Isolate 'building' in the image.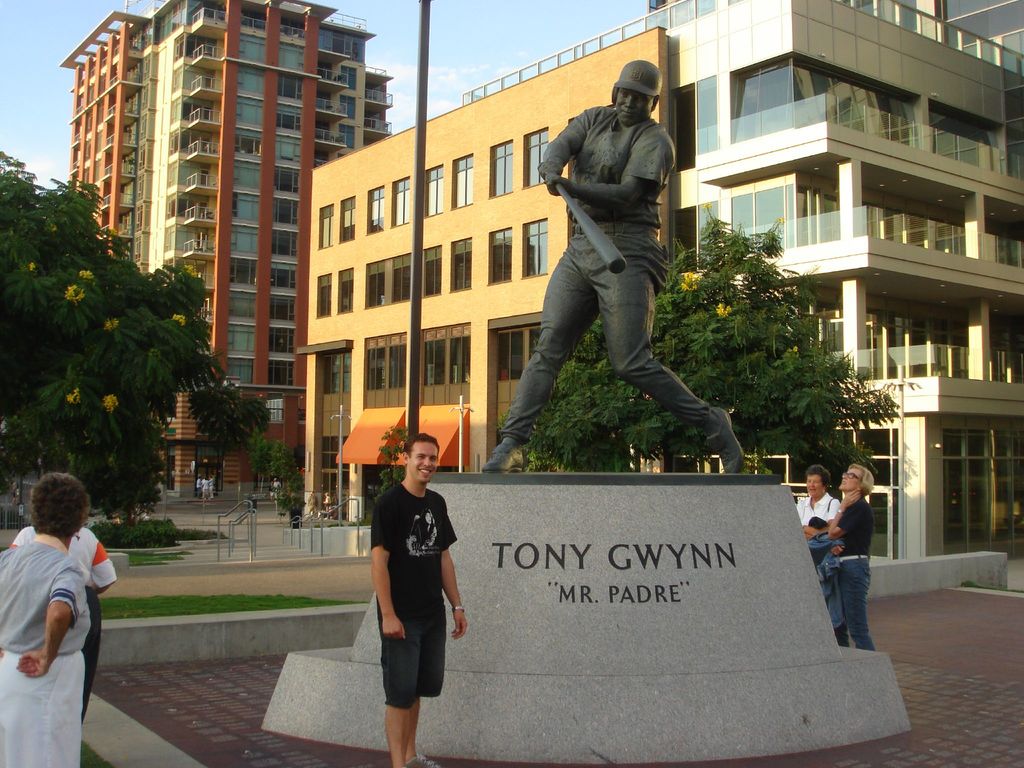
Isolated region: locate(56, 0, 396, 501).
